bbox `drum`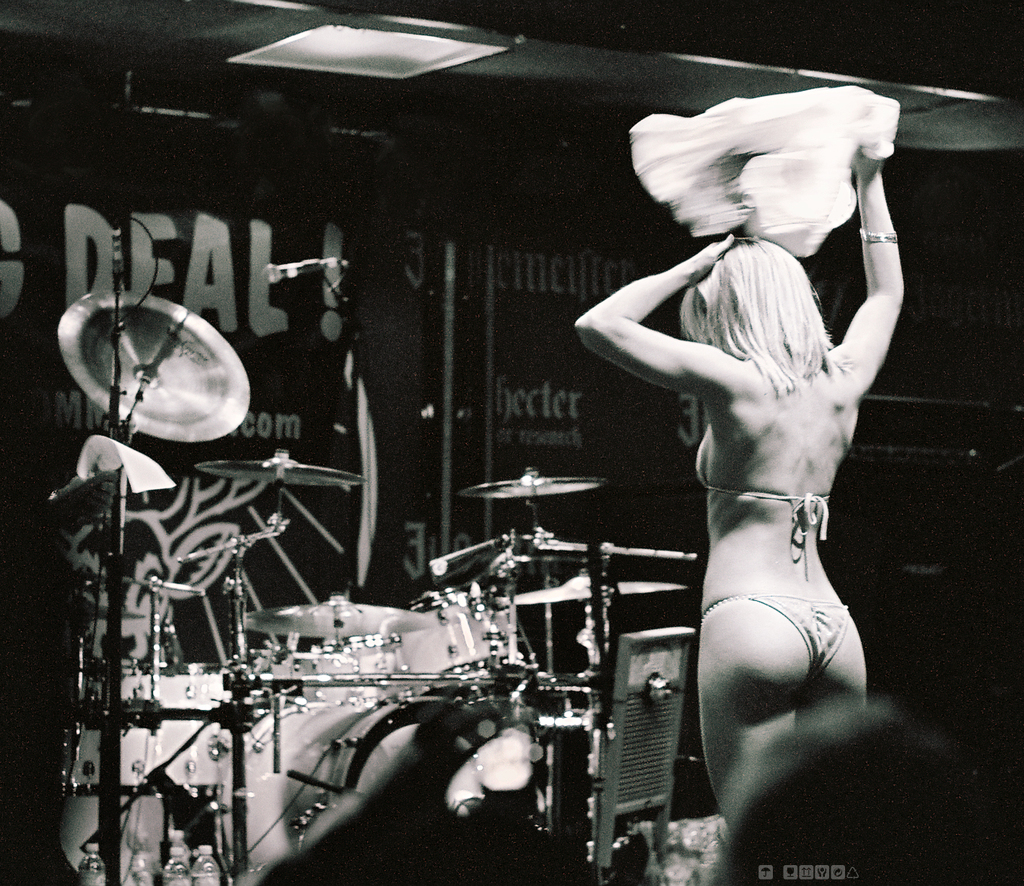
bbox(393, 587, 544, 696)
